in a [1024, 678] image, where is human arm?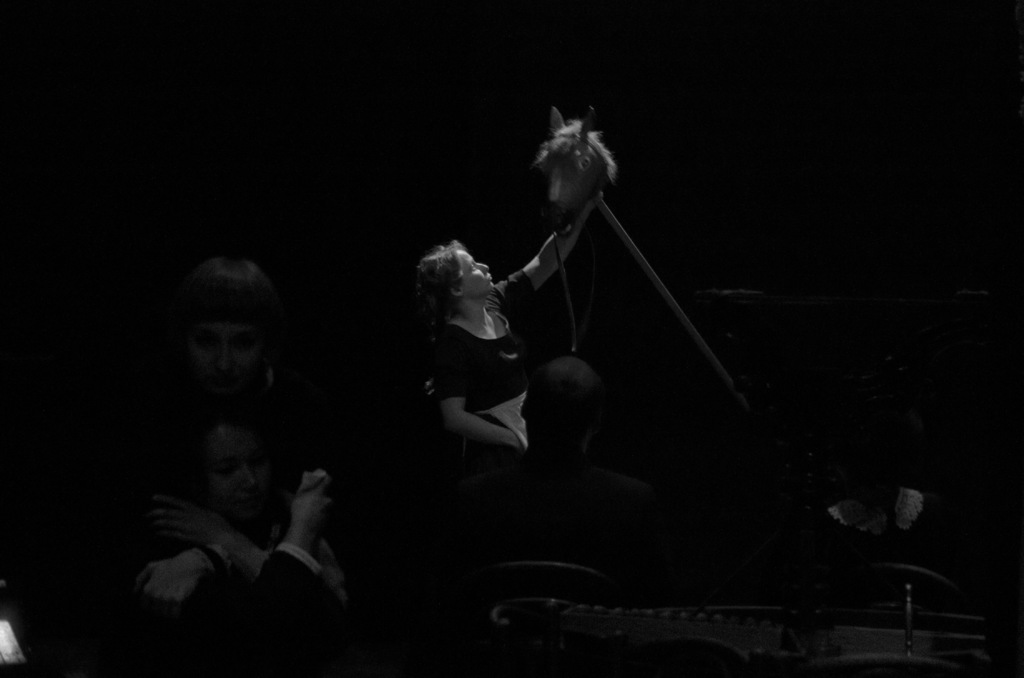
(left=142, top=490, right=269, bottom=587).
